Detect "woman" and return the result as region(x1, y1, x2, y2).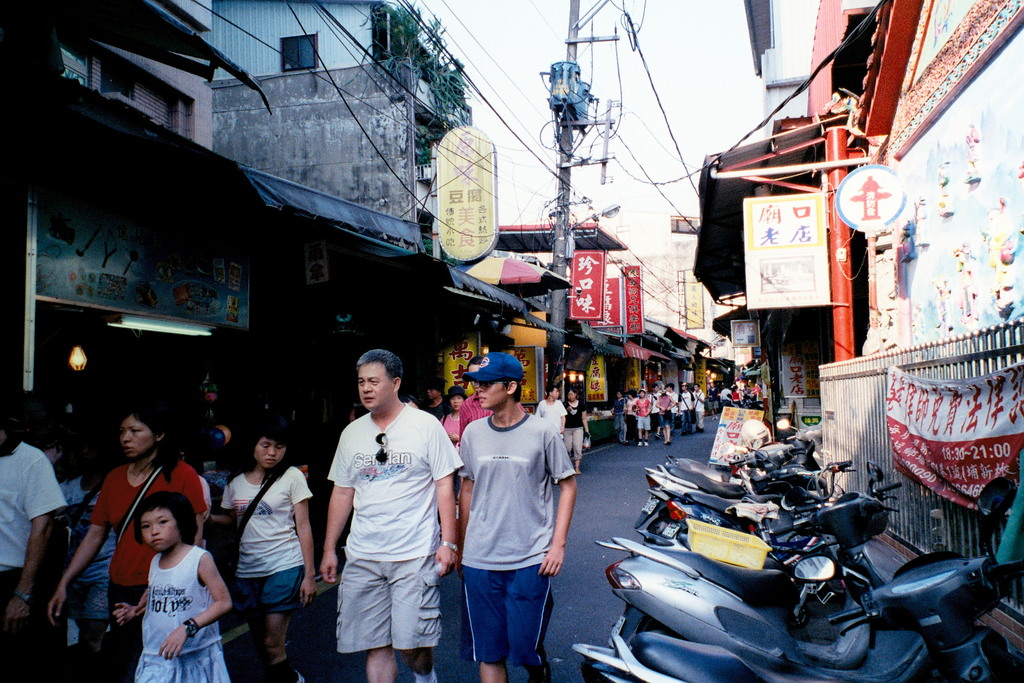
region(439, 385, 465, 451).
